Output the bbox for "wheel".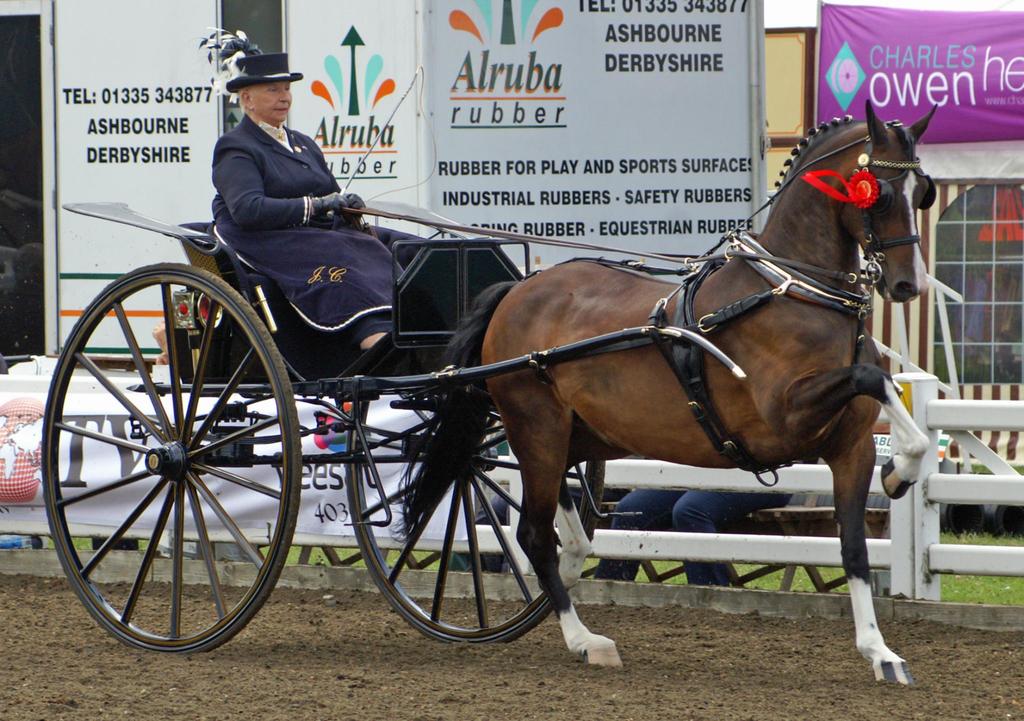
<region>50, 272, 307, 667</region>.
